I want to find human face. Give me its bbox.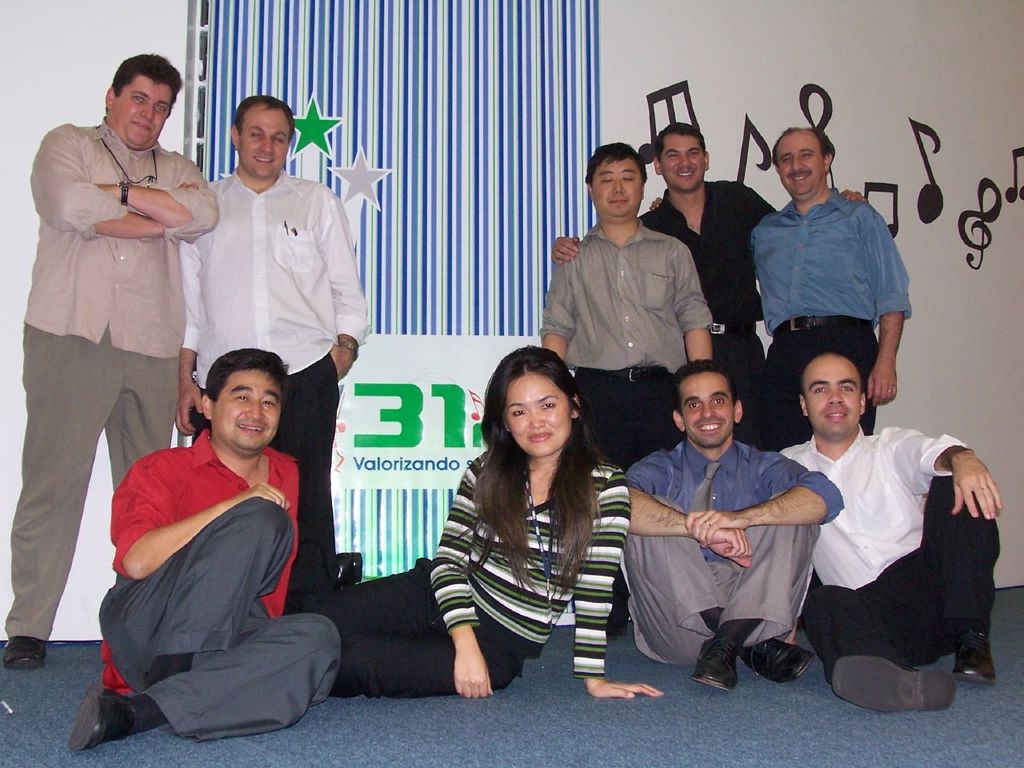
<box>238,98,292,176</box>.
